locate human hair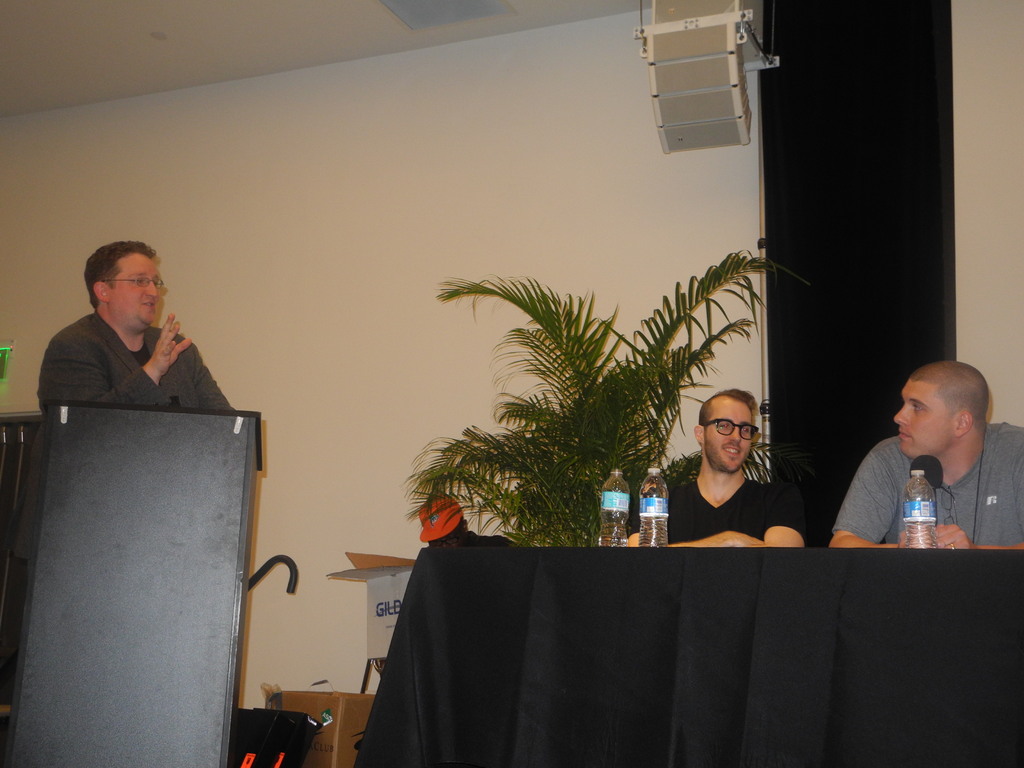
x1=700, y1=387, x2=778, y2=468
